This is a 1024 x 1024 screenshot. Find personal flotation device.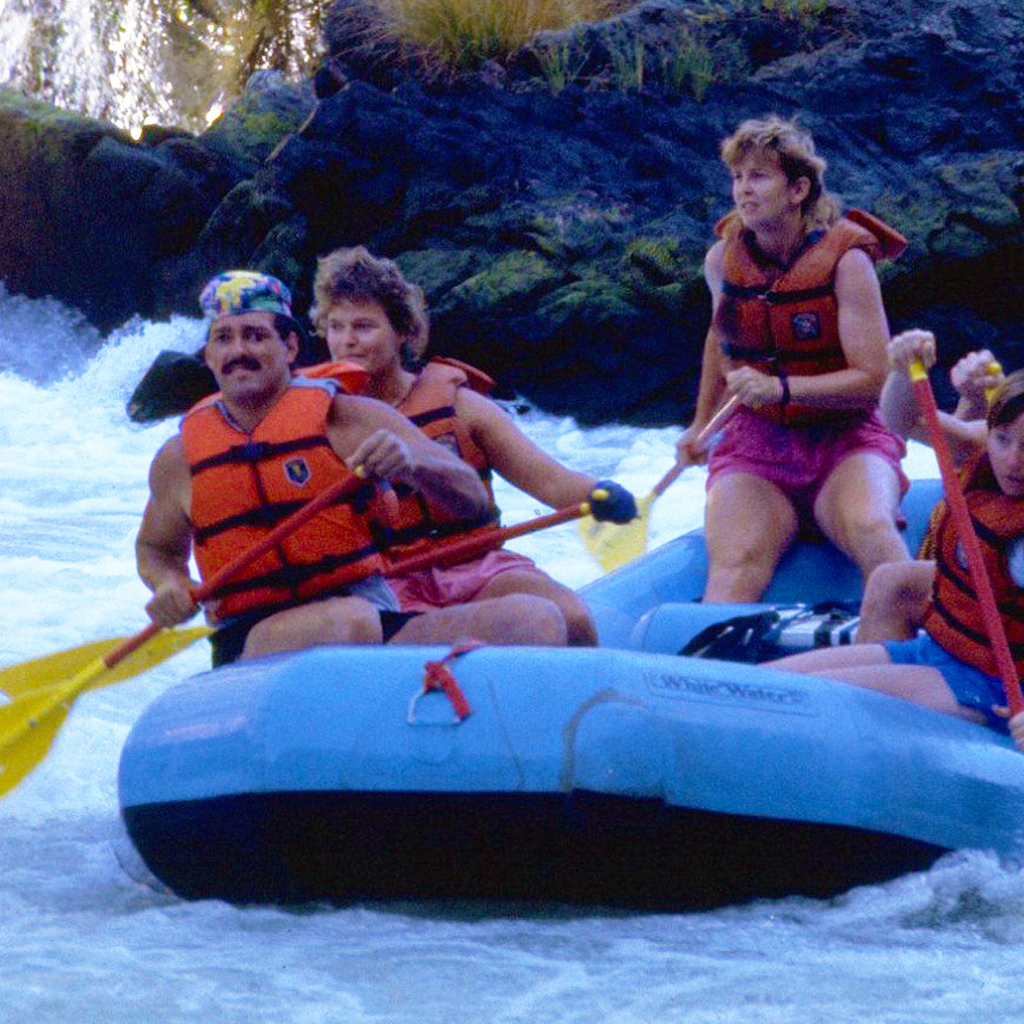
Bounding box: x1=921 y1=444 x2=1023 y2=680.
